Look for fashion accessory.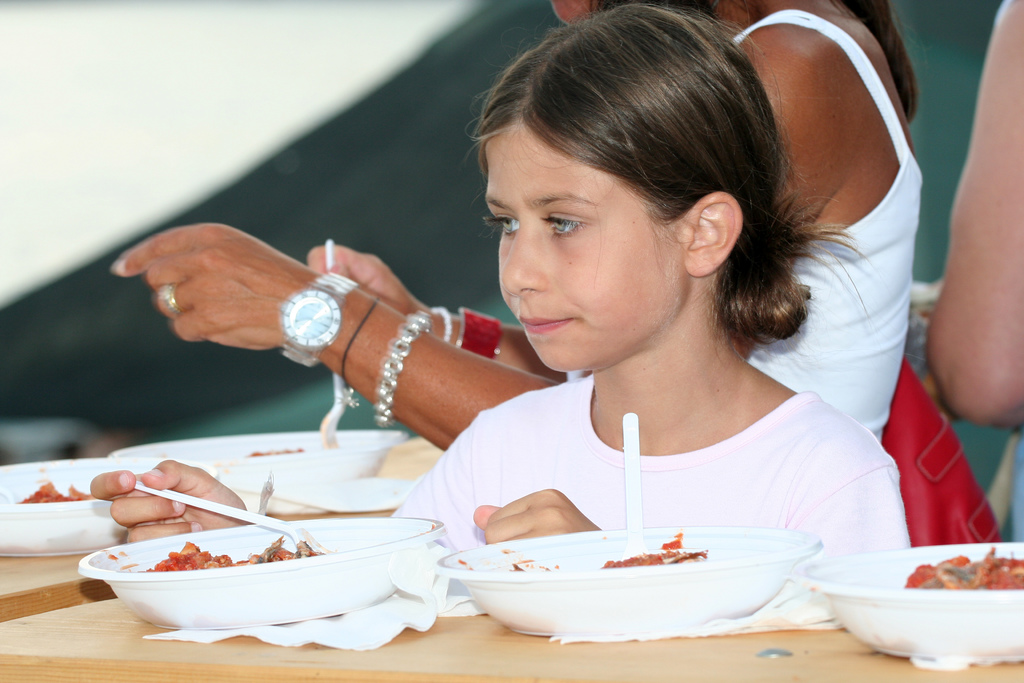
Found: [435,302,455,345].
